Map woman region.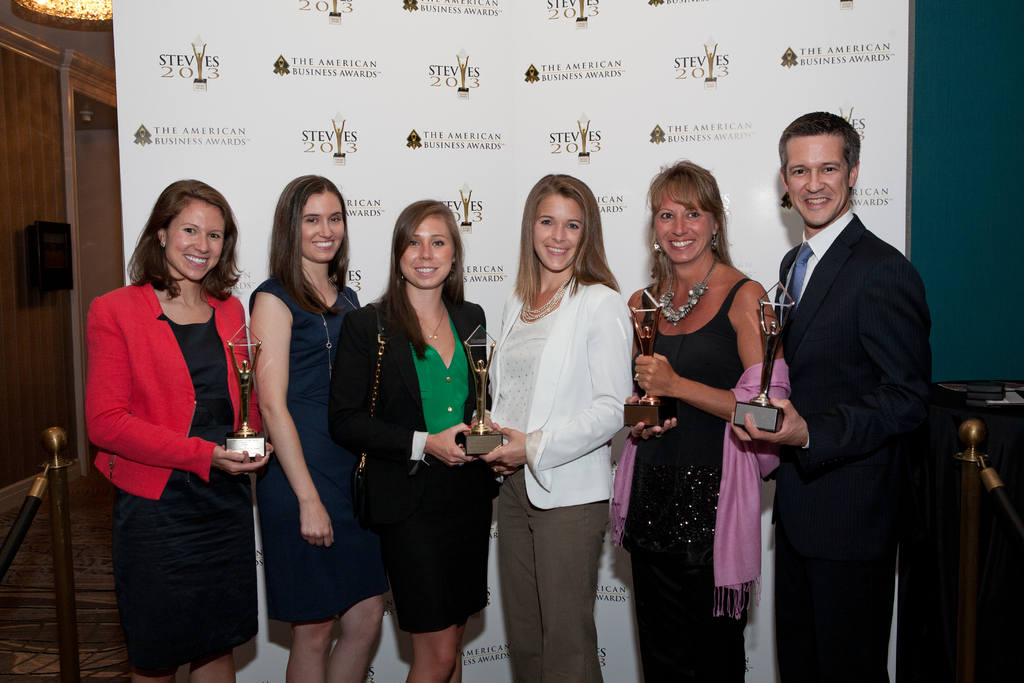
Mapped to region(84, 162, 272, 682).
